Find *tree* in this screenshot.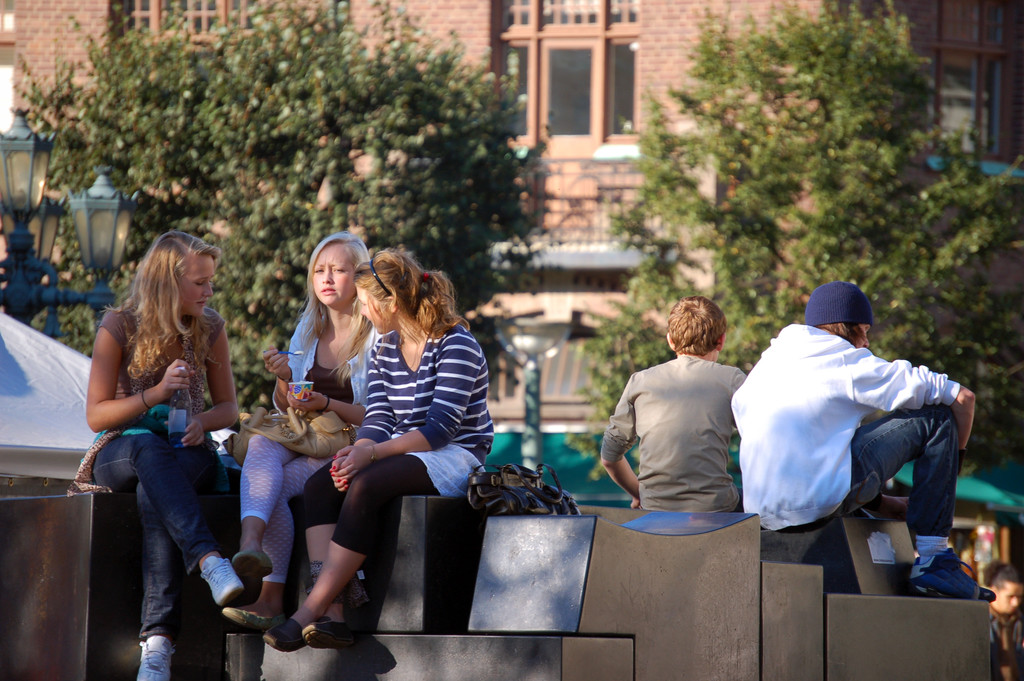
The bounding box for *tree* is {"x1": 545, "y1": 0, "x2": 1023, "y2": 554}.
